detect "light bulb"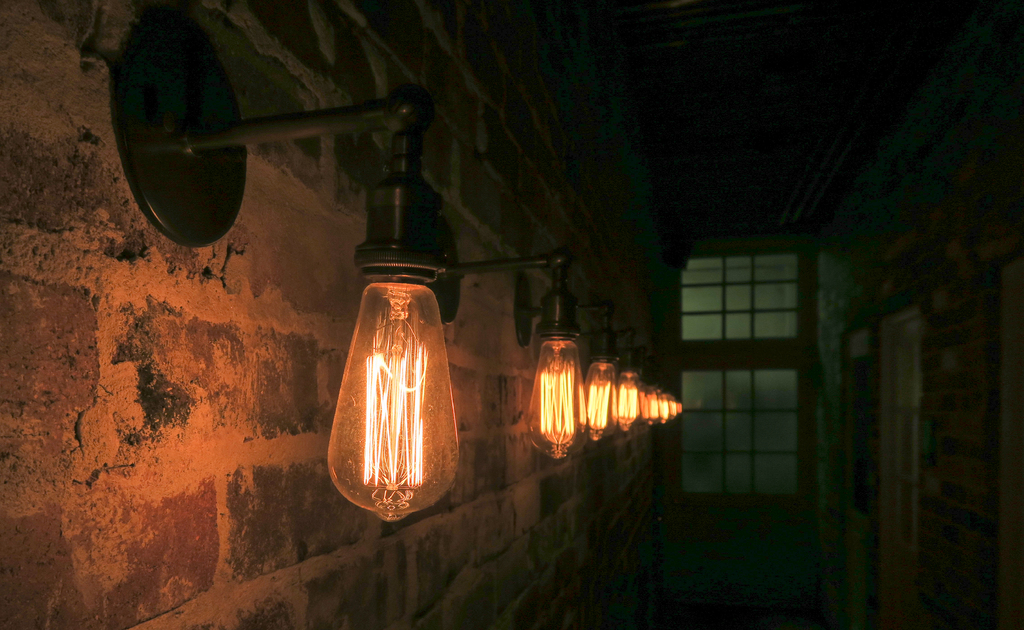
524 282 589 462
